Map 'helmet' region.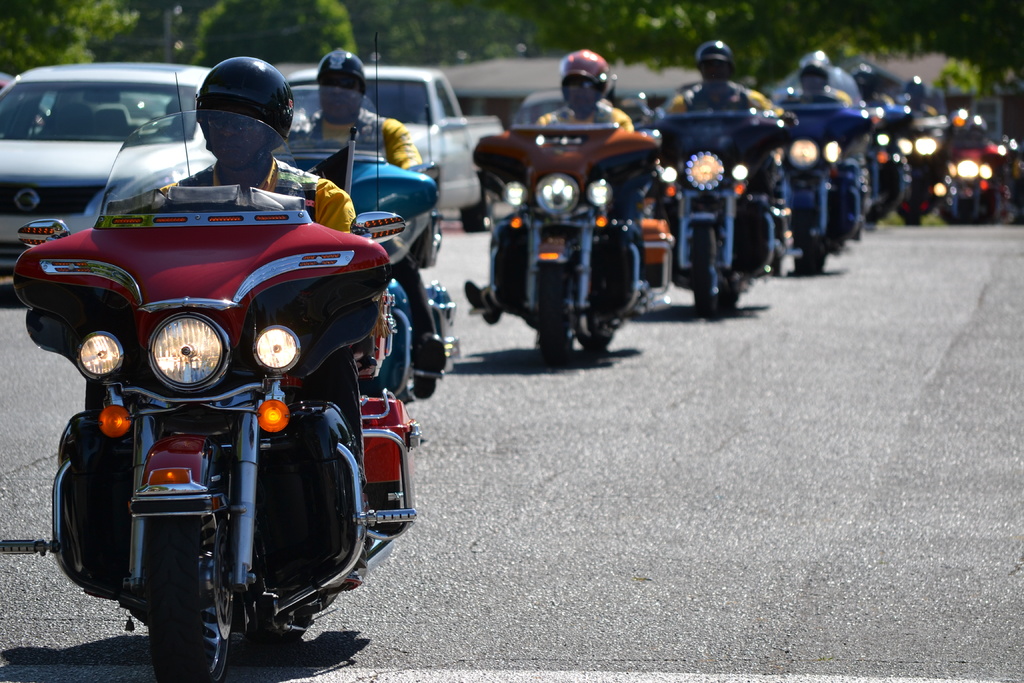
Mapped to <bbox>903, 78, 922, 97</bbox>.
